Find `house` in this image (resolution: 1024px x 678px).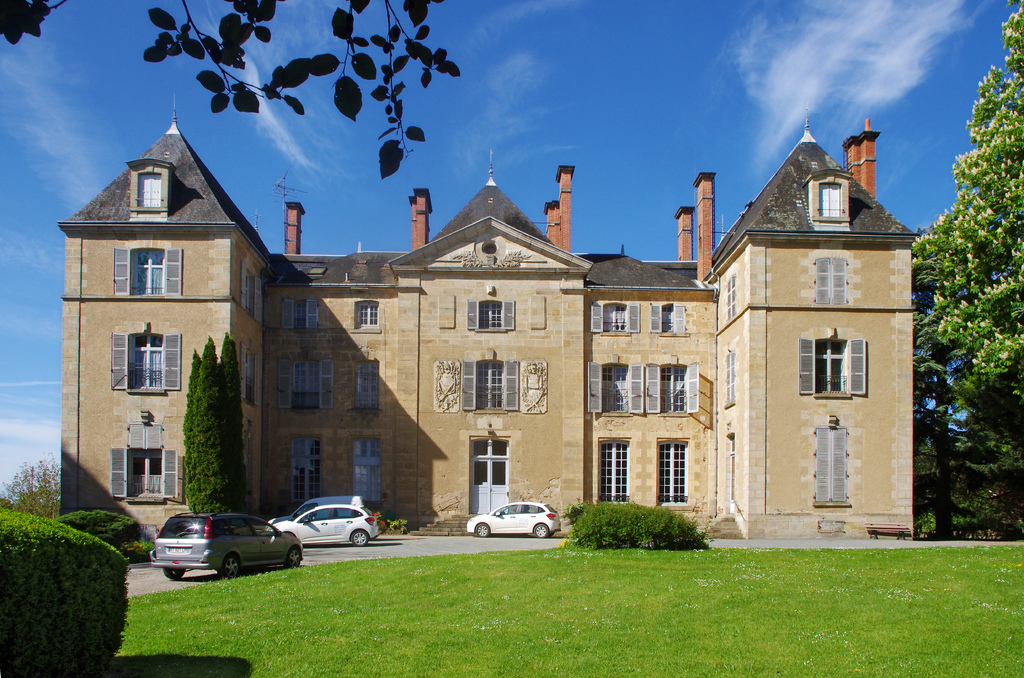
Rect(55, 107, 922, 551).
